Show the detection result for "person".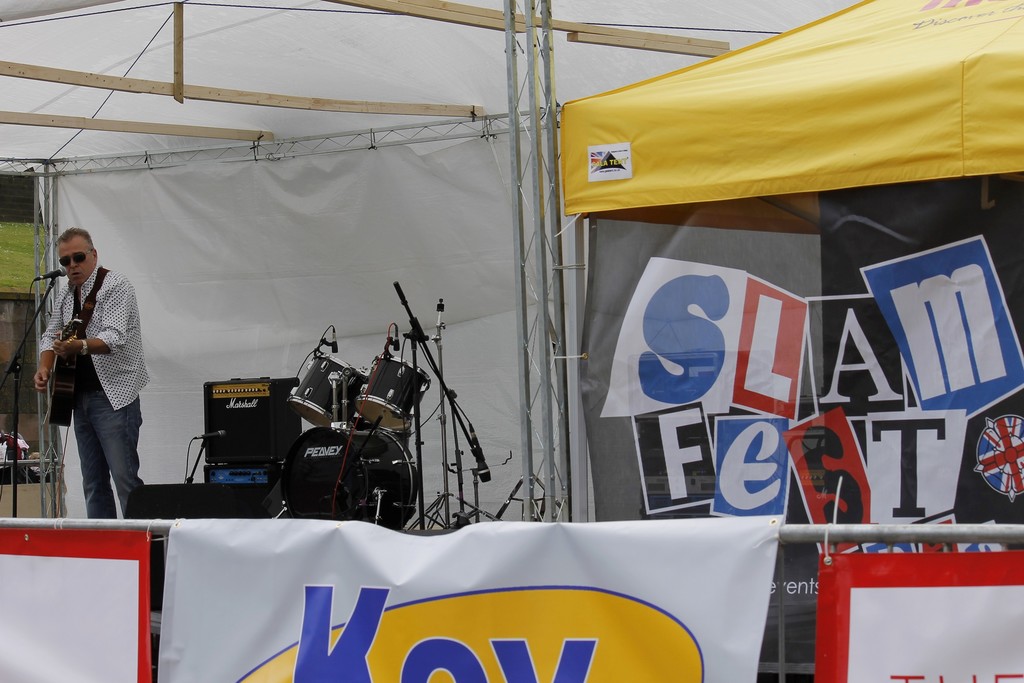
rect(40, 208, 144, 550).
